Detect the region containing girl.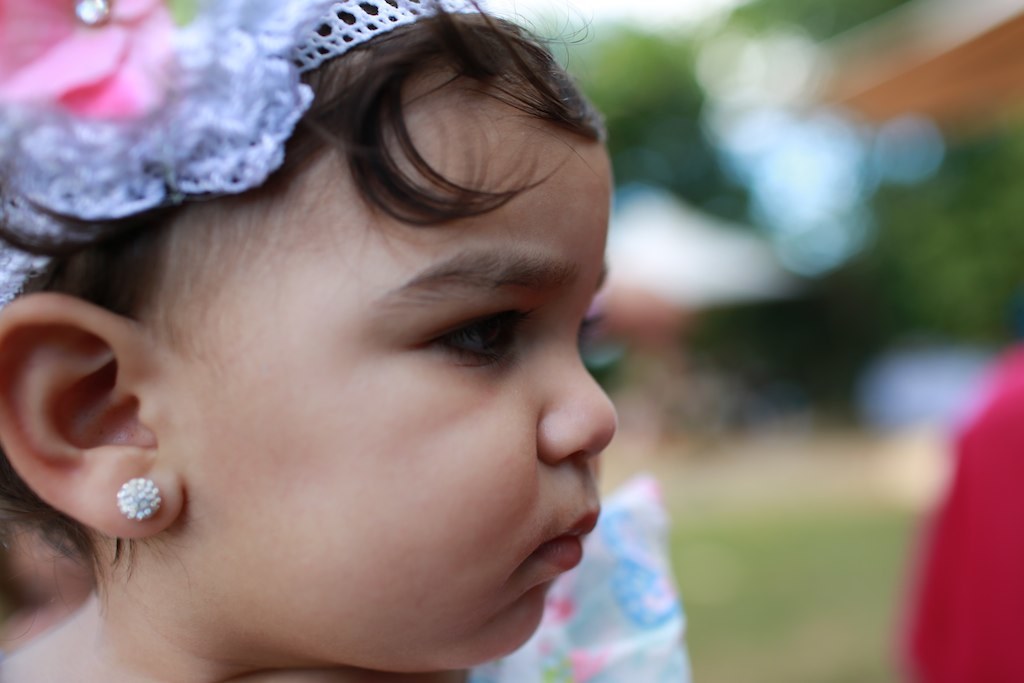
0 0 690 682.
